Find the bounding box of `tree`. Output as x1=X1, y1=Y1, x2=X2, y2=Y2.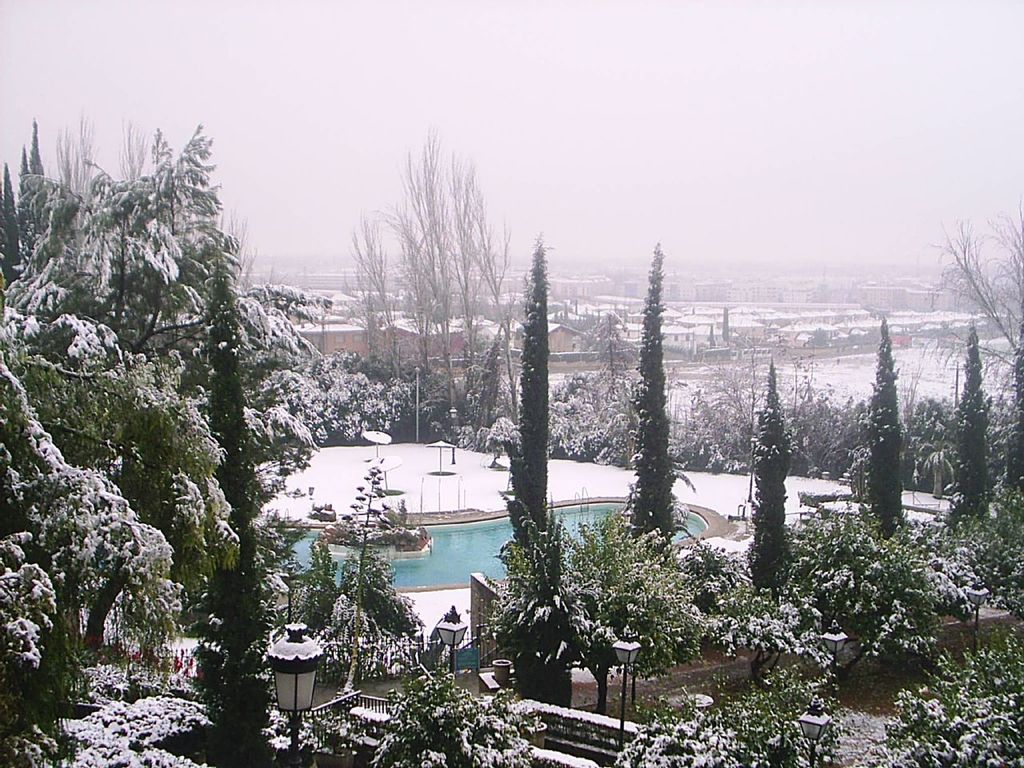
x1=510, y1=240, x2=550, y2=554.
